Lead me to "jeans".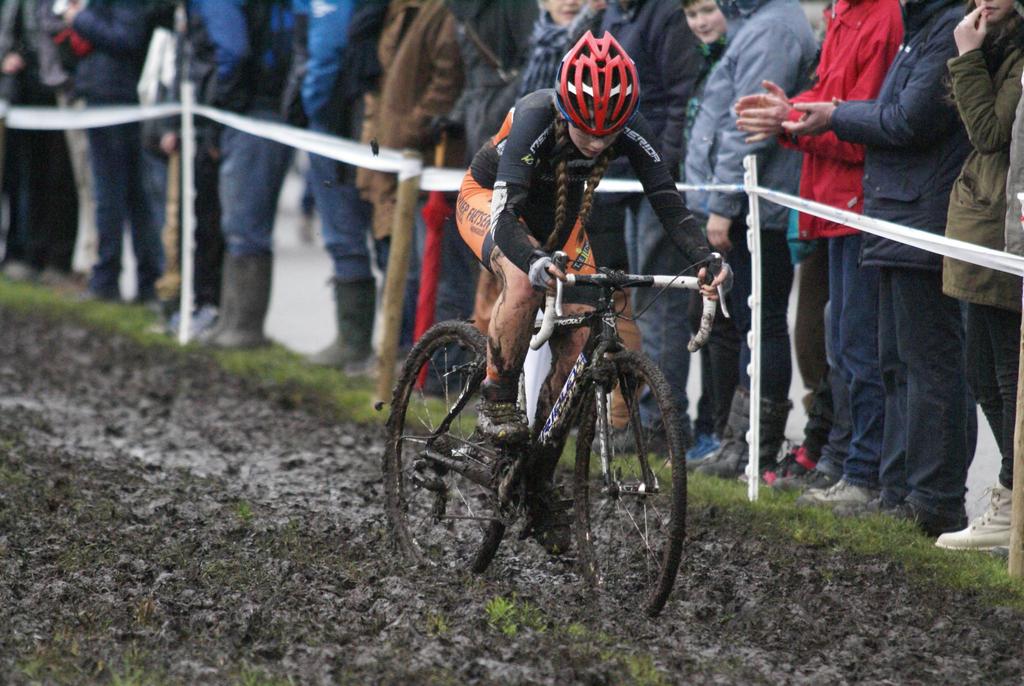
Lead to (x1=144, y1=116, x2=225, y2=313).
